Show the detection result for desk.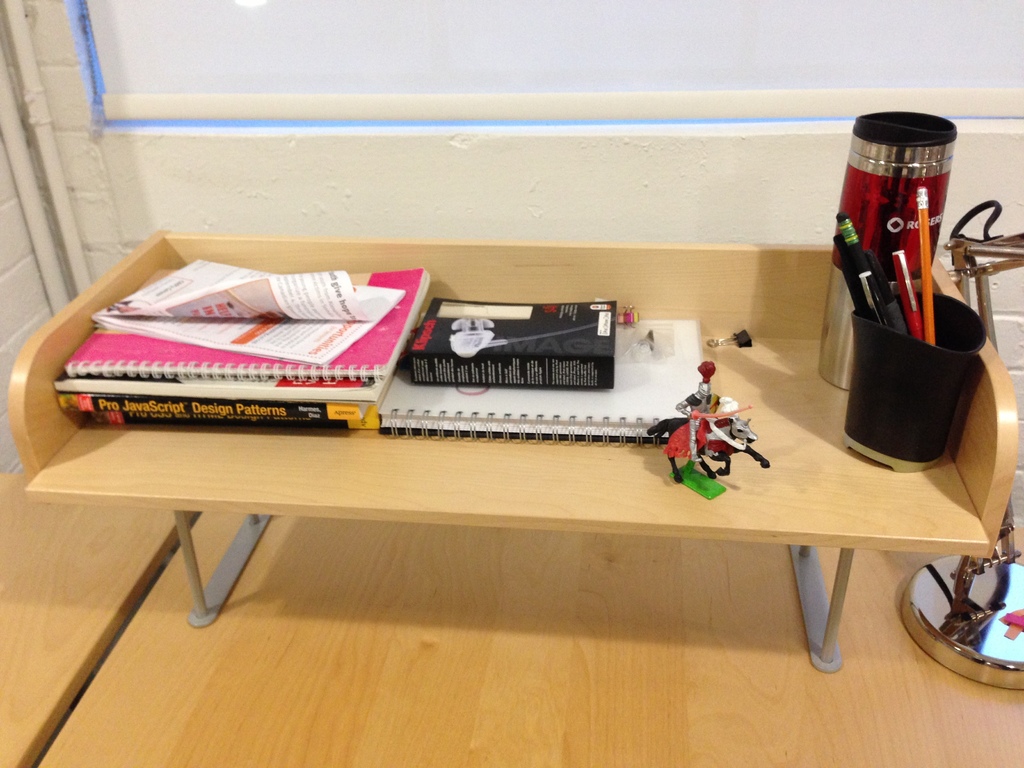
box=[9, 231, 1023, 675].
